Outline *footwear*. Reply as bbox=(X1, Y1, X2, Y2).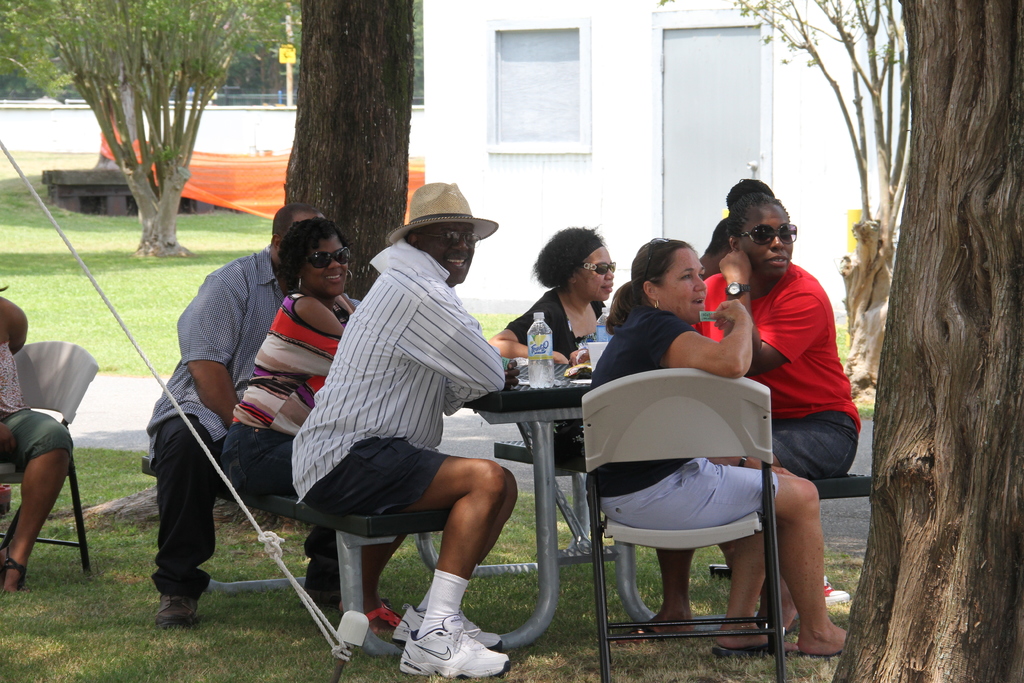
bbox=(0, 538, 33, 593).
